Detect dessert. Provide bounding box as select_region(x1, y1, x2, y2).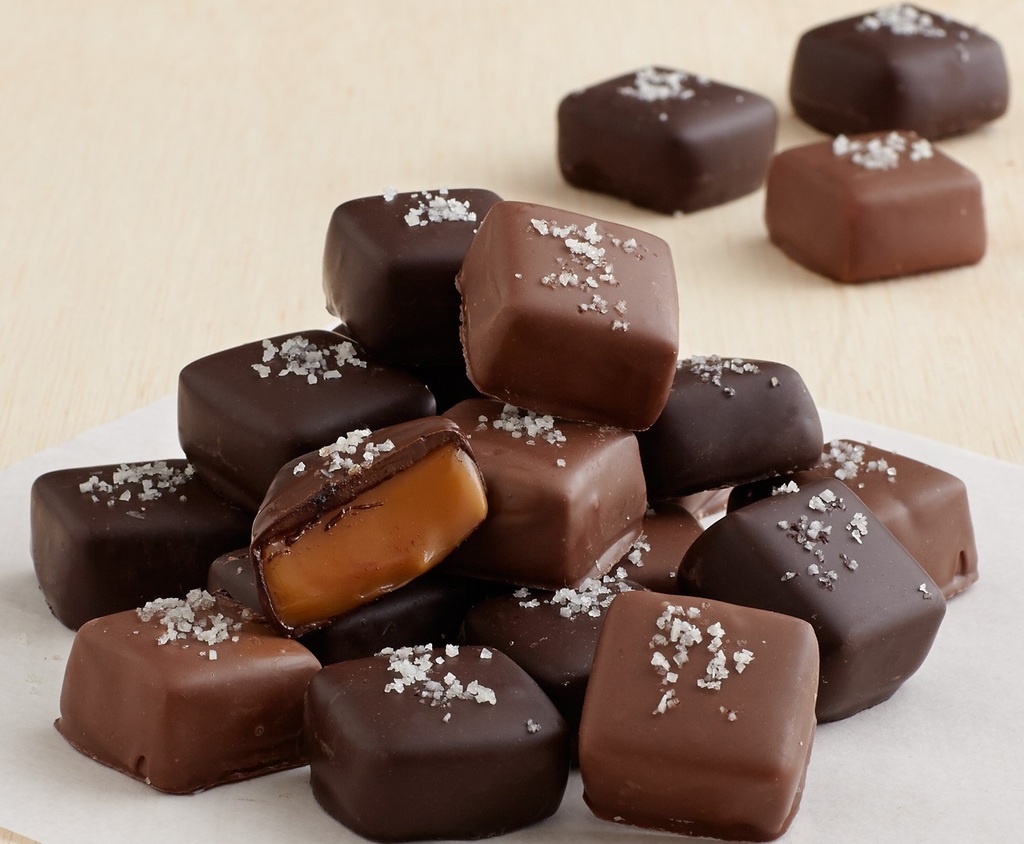
select_region(652, 358, 829, 518).
